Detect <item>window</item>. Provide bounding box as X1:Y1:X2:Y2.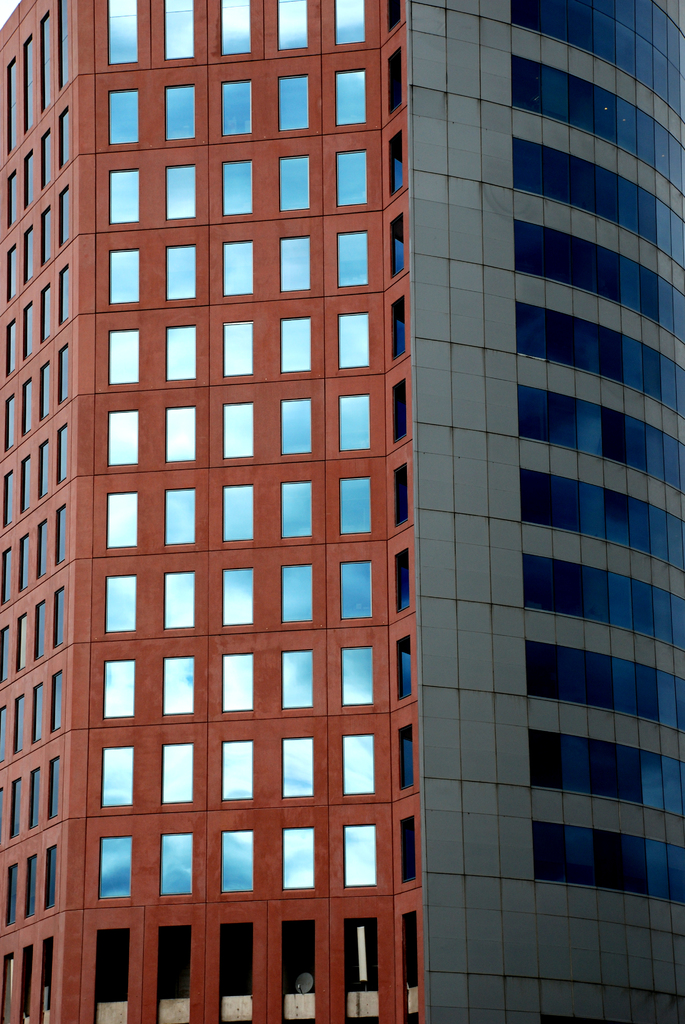
158:834:195:893.
